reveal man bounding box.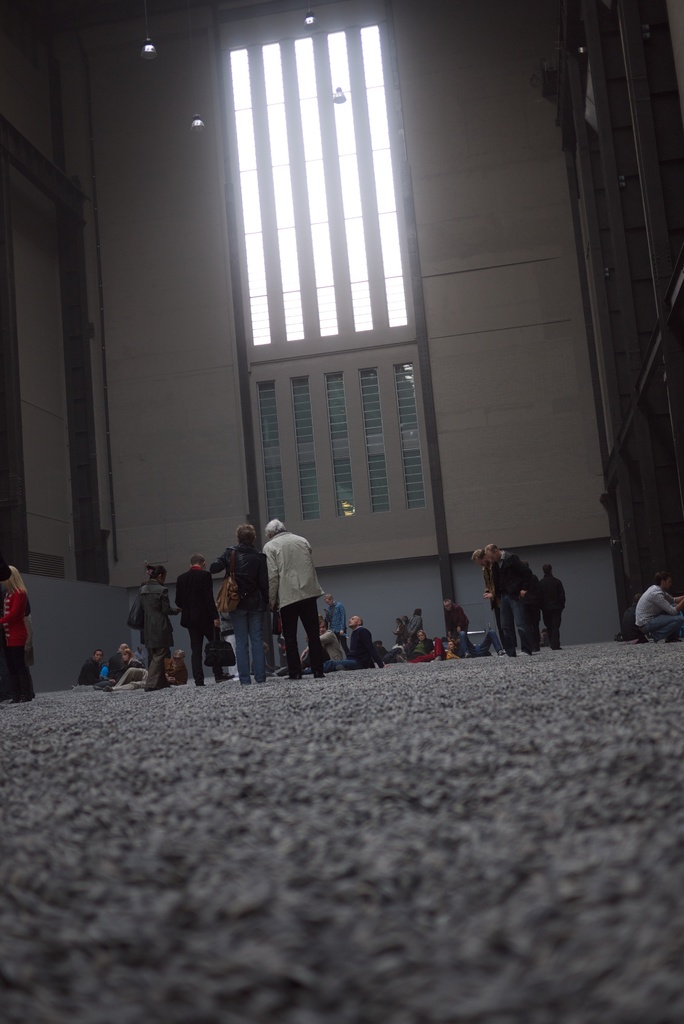
Revealed: left=134, top=646, right=146, bottom=665.
